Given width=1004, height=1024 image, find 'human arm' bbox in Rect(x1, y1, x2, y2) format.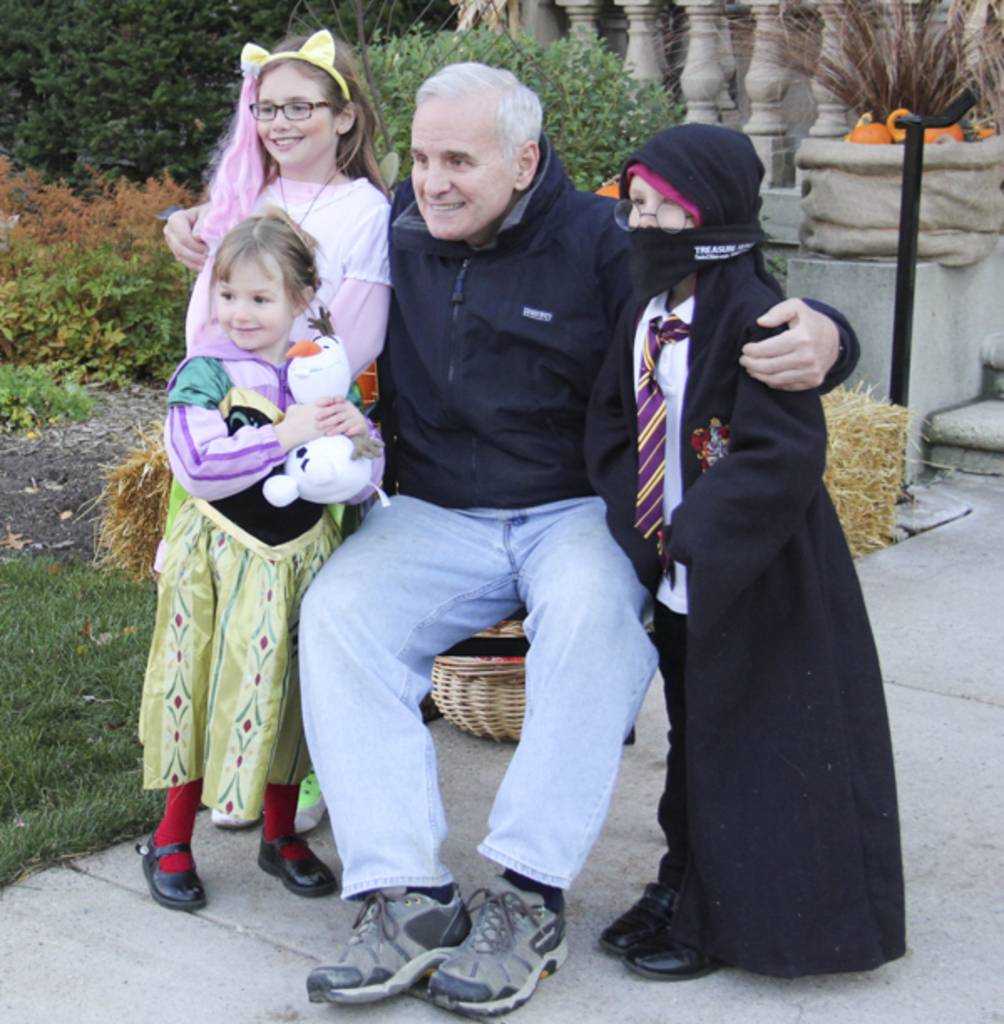
Rect(295, 174, 395, 393).
